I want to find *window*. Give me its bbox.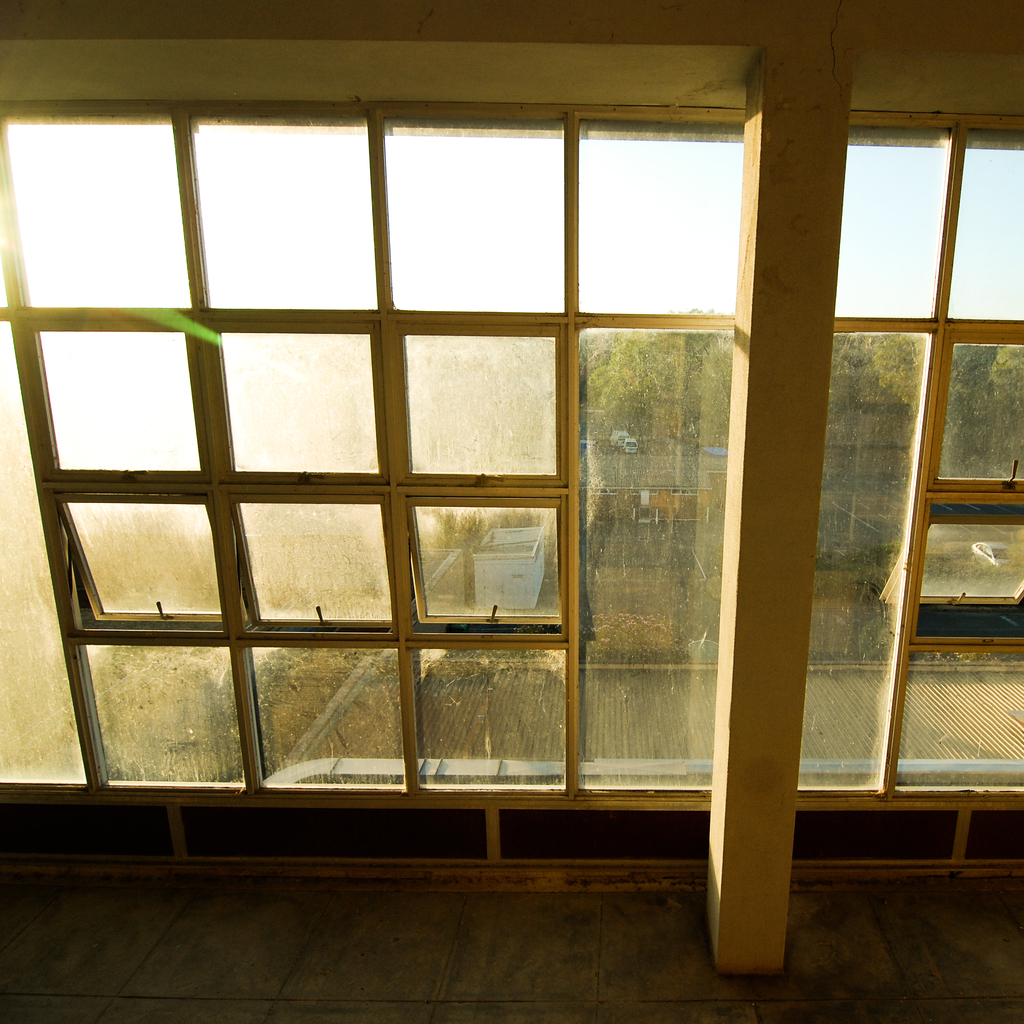
bbox=(35, 328, 205, 463).
